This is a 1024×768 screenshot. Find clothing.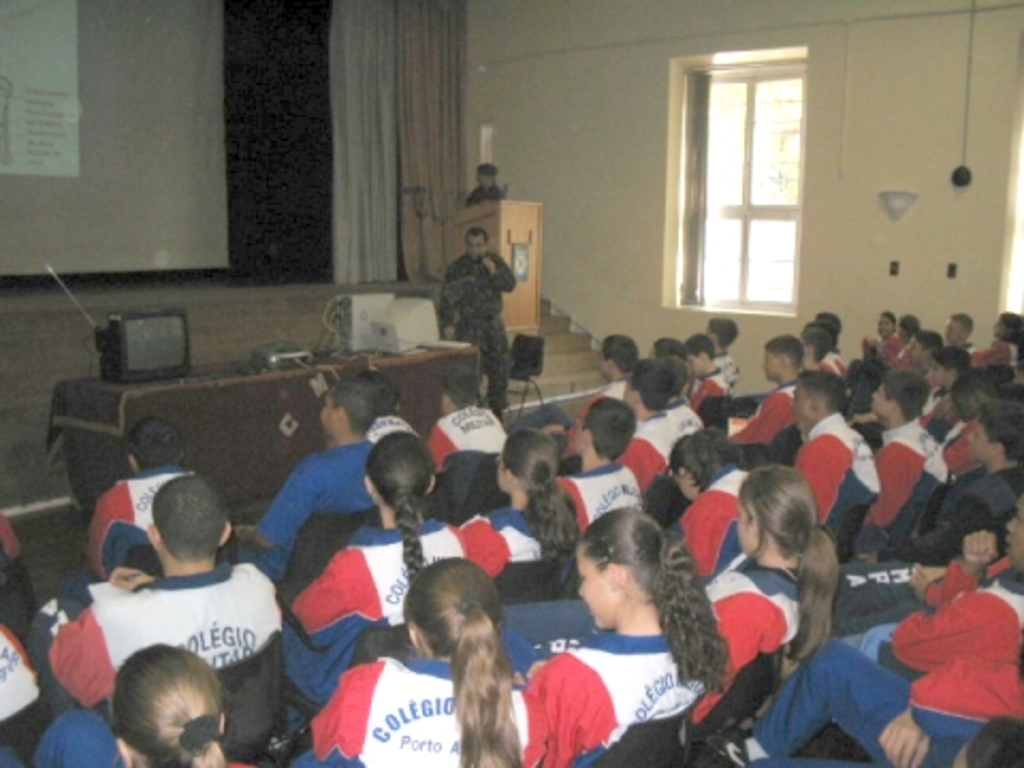
Bounding box: region(465, 181, 506, 198).
